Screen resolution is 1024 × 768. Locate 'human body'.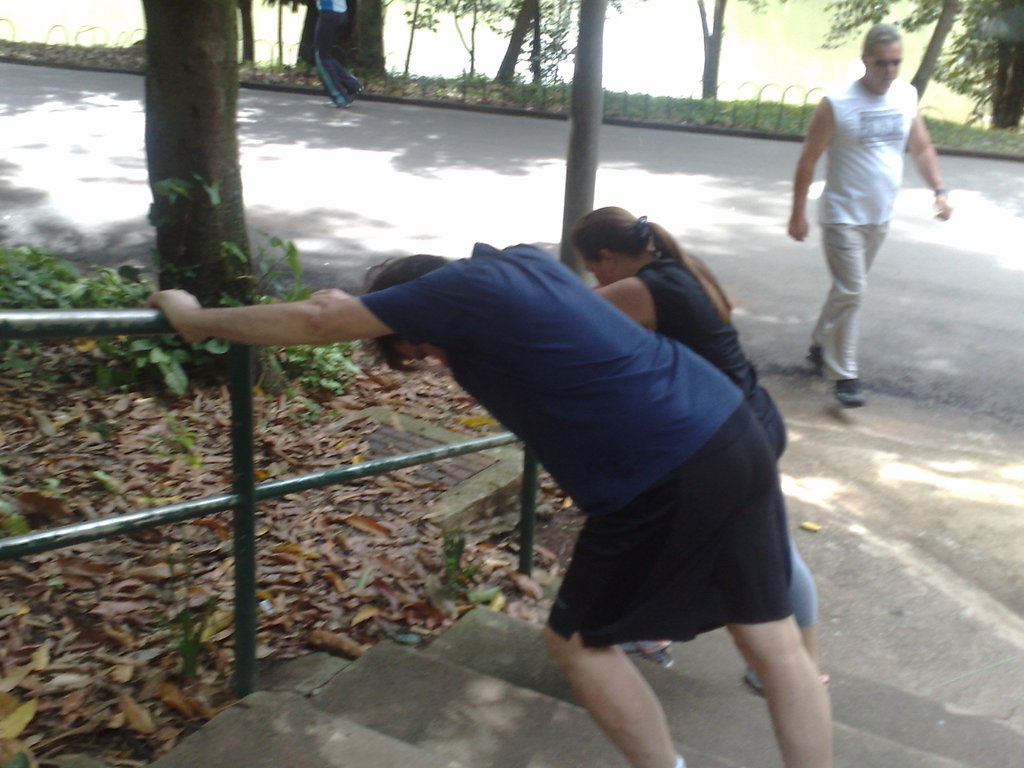
[x1=802, y1=10, x2=932, y2=397].
